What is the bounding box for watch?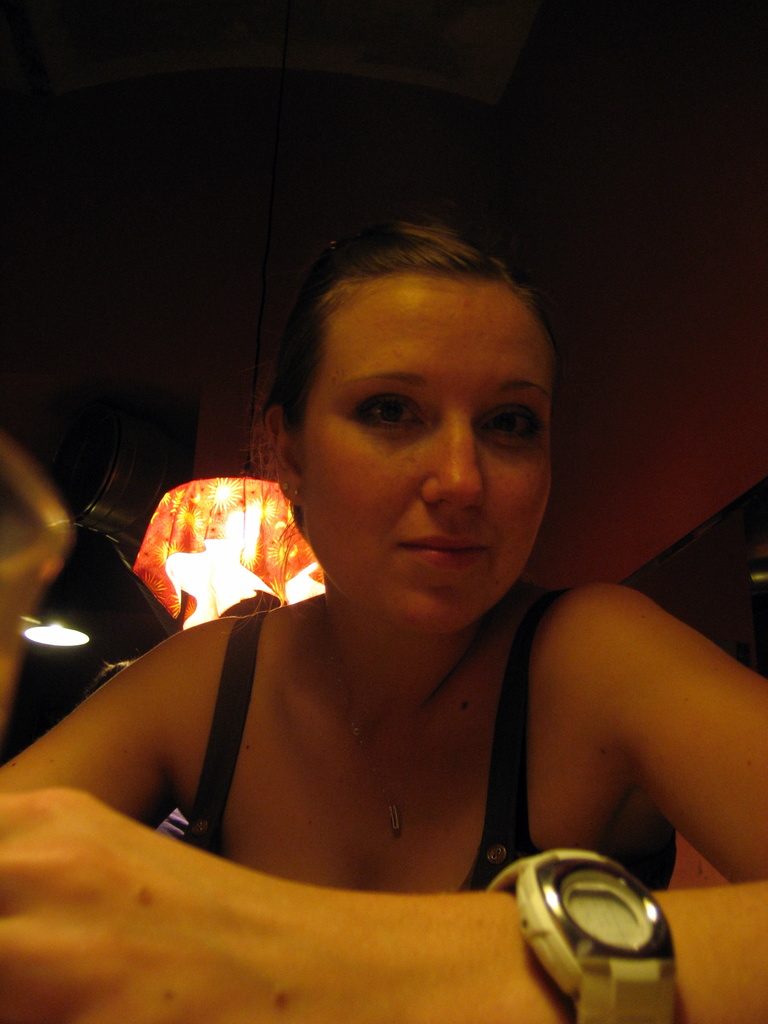
crop(486, 849, 677, 1023).
